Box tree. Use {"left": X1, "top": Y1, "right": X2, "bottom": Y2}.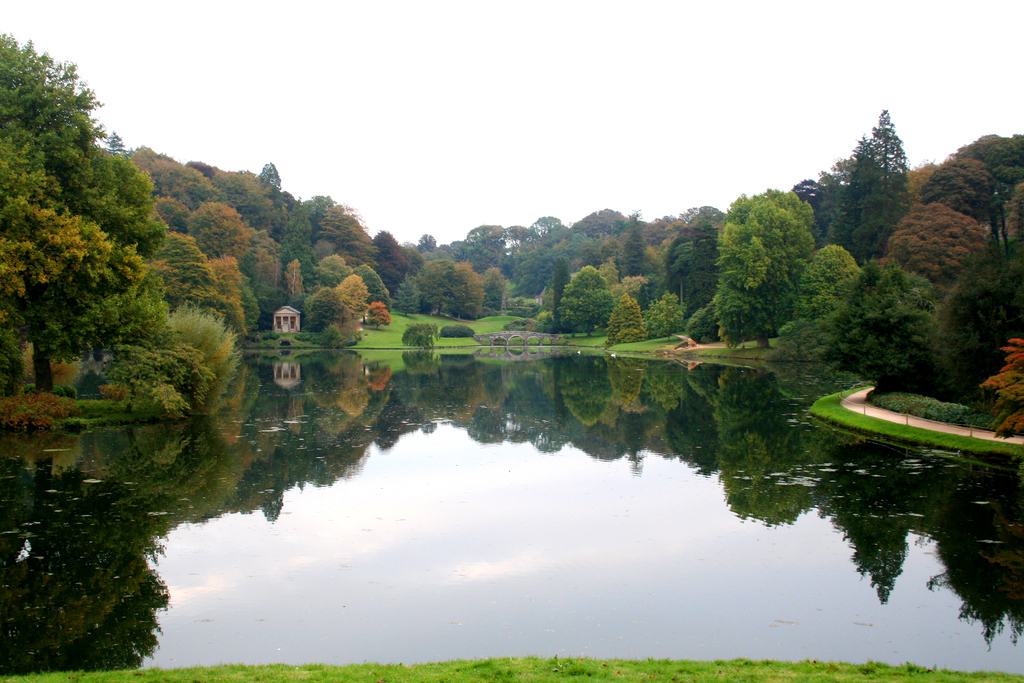
{"left": 417, "top": 253, "right": 486, "bottom": 323}.
